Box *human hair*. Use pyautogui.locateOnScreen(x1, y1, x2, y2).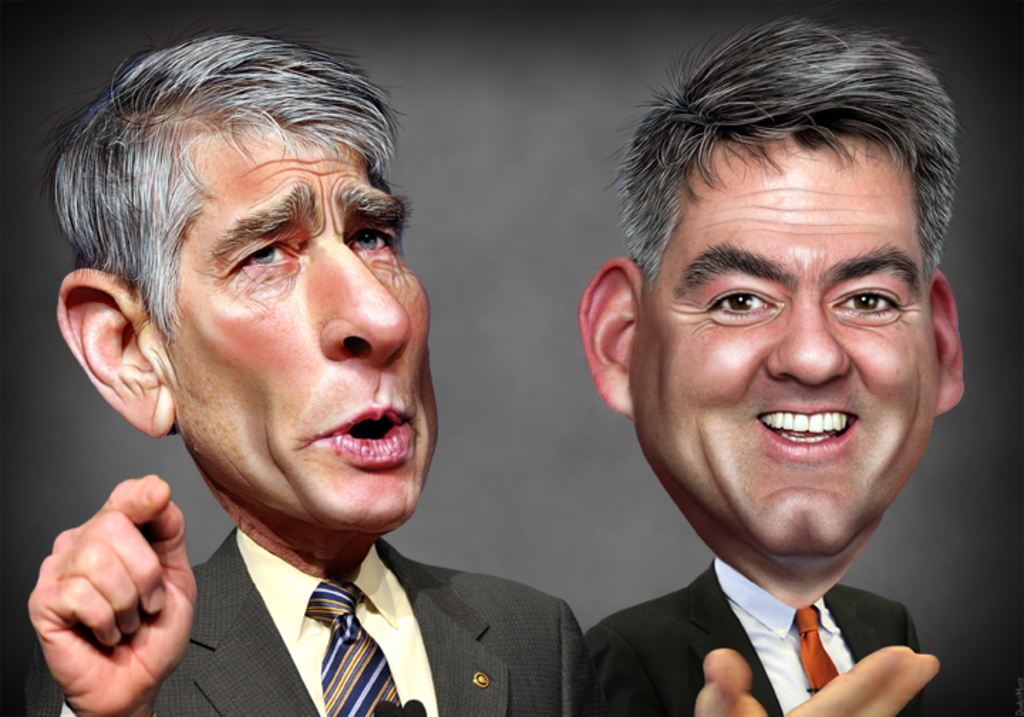
pyautogui.locateOnScreen(603, 10, 960, 289).
